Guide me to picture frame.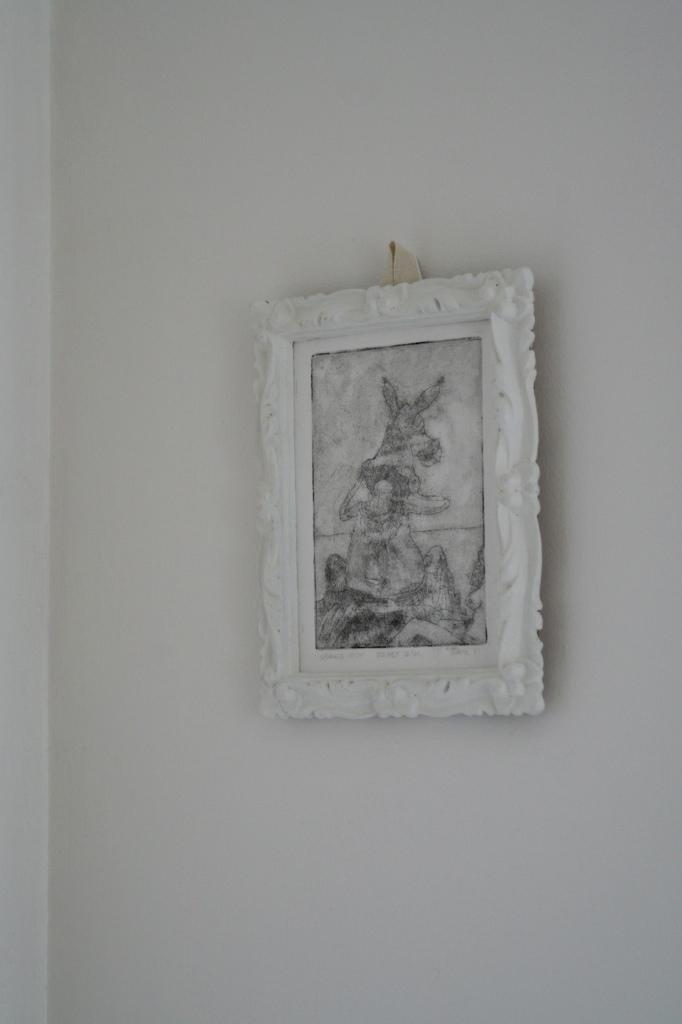
Guidance: bbox=(240, 258, 558, 722).
